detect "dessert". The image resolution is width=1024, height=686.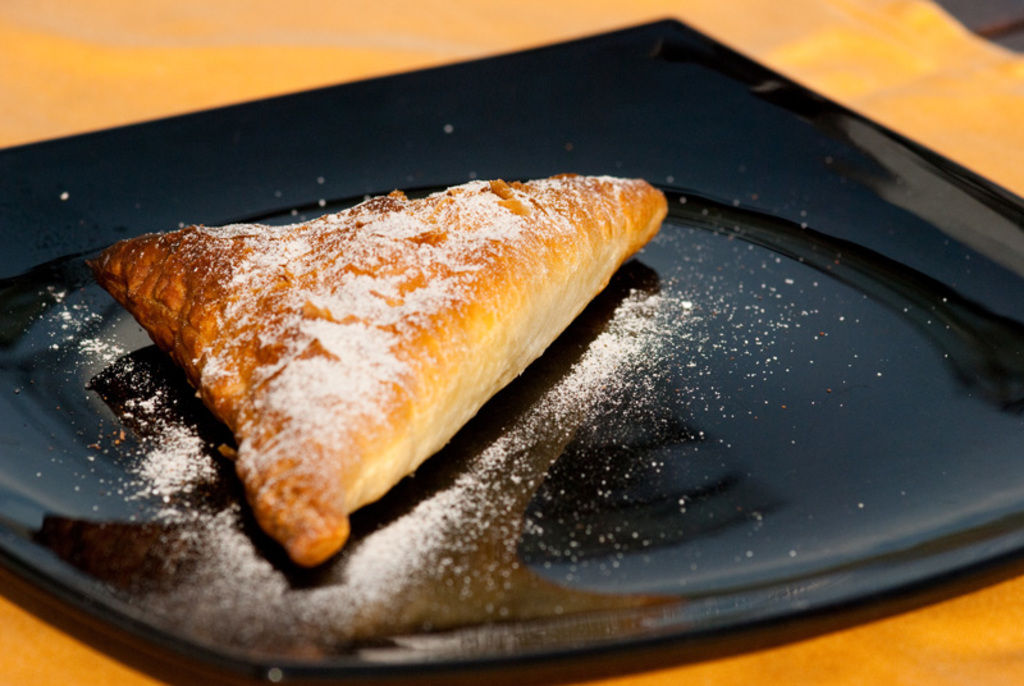
left=84, top=161, right=658, bottom=586.
